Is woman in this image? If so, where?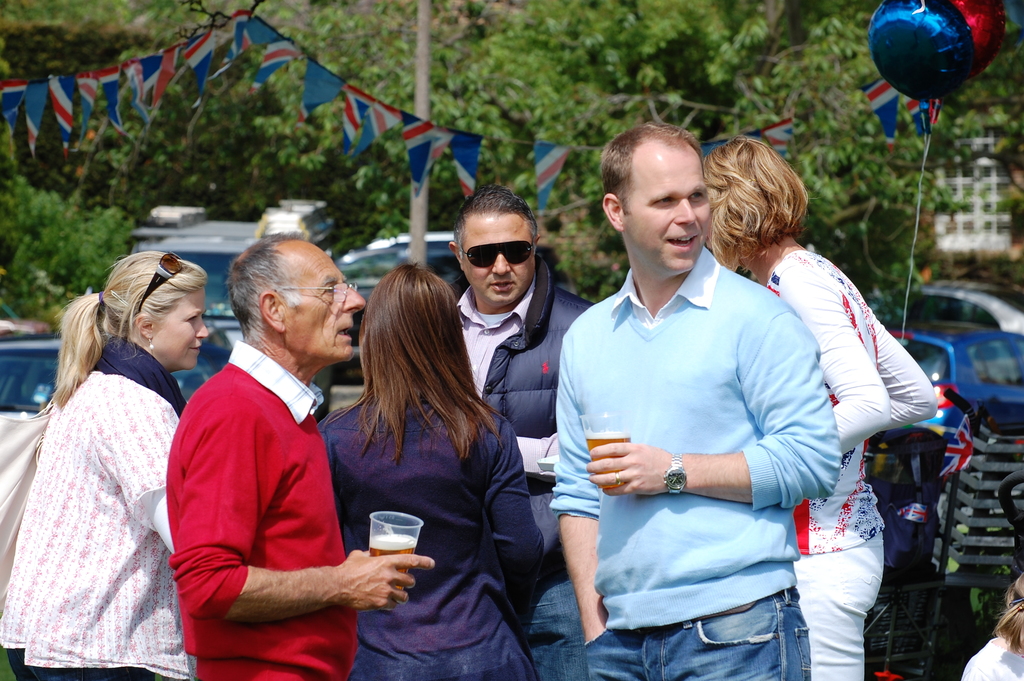
Yes, at rect(317, 256, 546, 680).
